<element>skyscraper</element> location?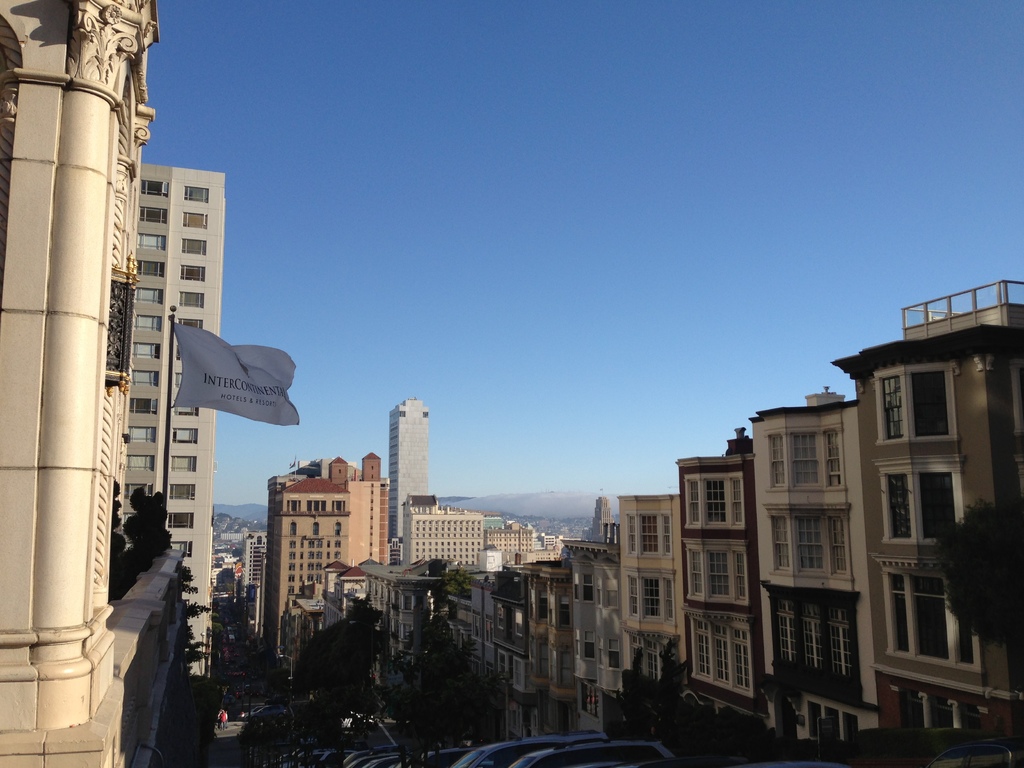
bbox=(268, 469, 348, 685)
